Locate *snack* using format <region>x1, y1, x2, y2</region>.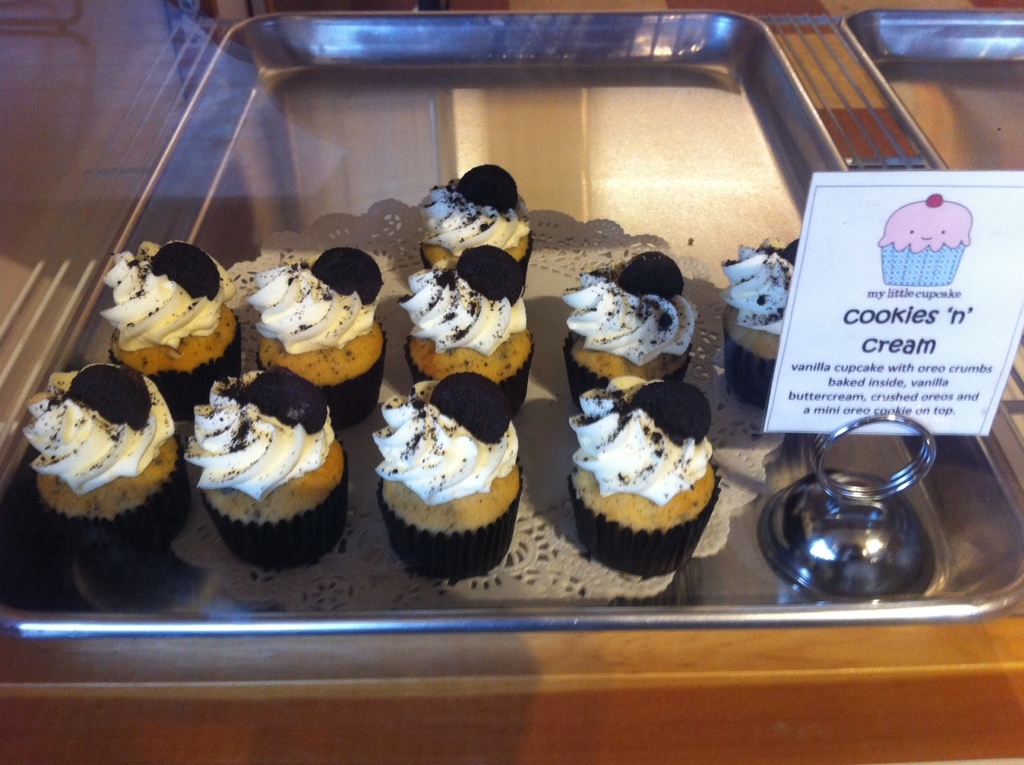
<region>567, 253, 696, 399</region>.
